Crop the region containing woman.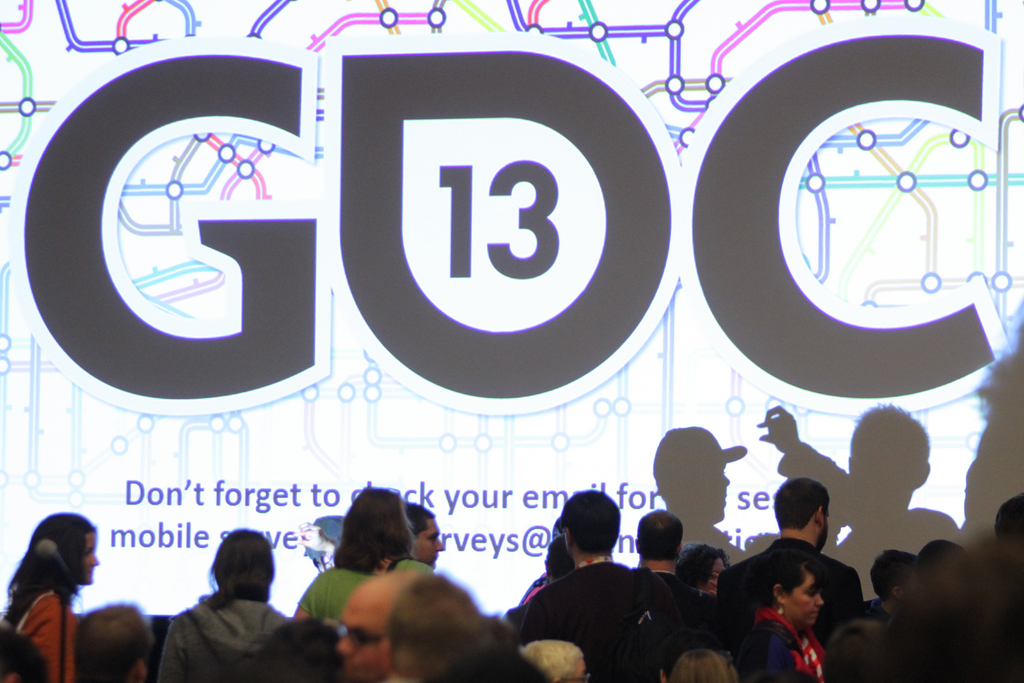
Crop region: bbox=(732, 554, 827, 682).
